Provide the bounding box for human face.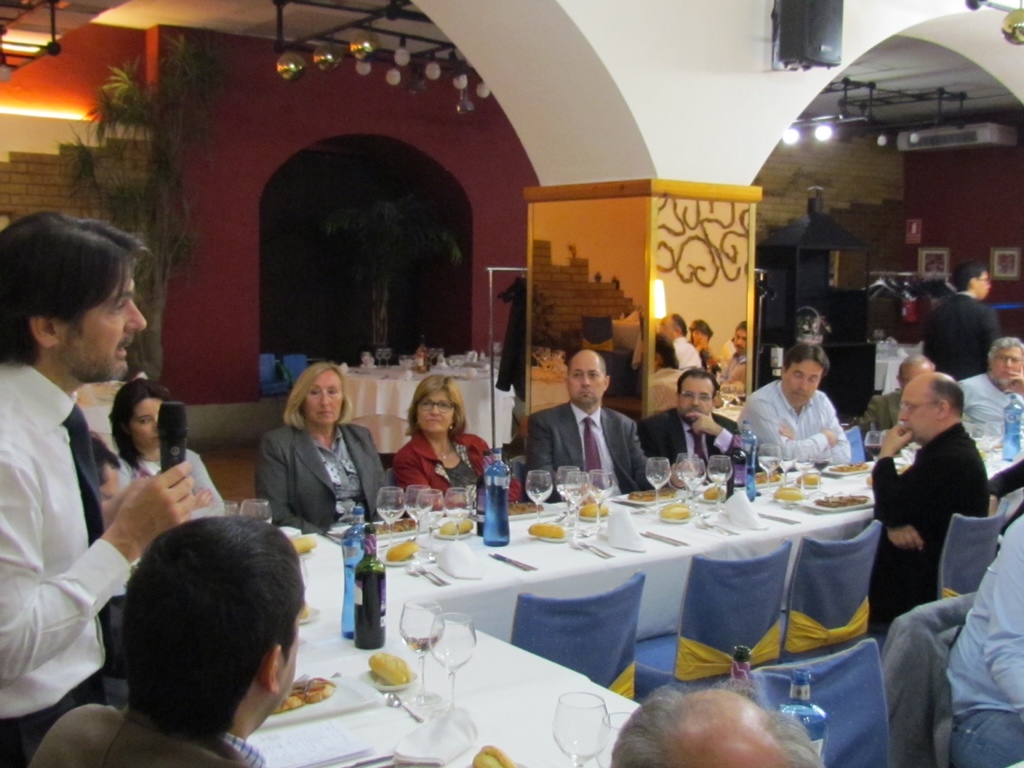
select_region(563, 354, 596, 409).
